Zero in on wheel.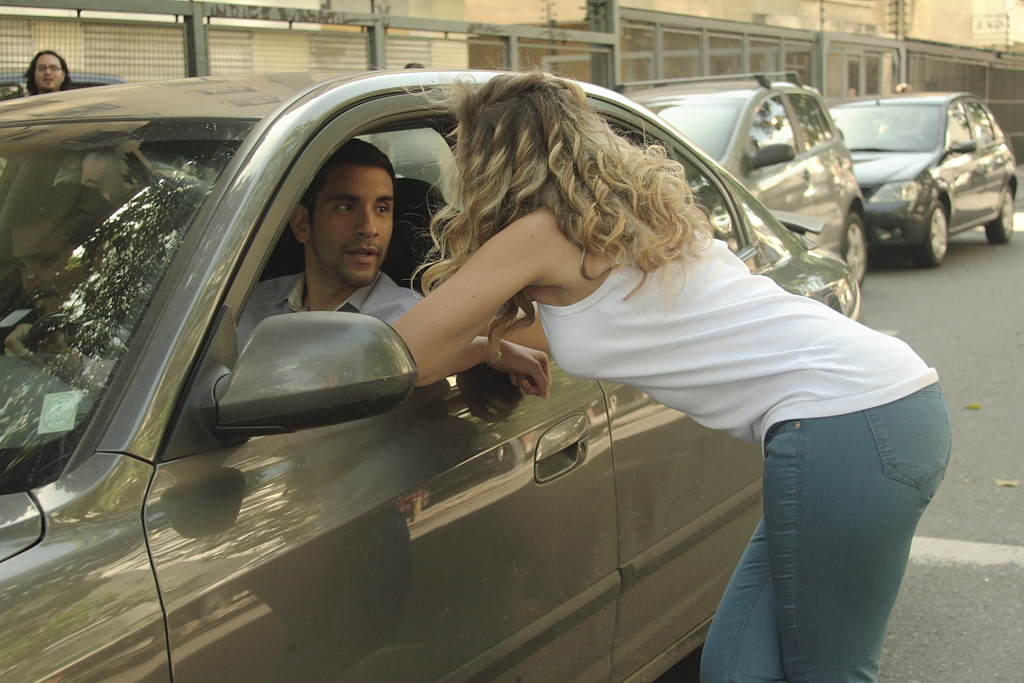
Zeroed in: locate(923, 194, 952, 264).
